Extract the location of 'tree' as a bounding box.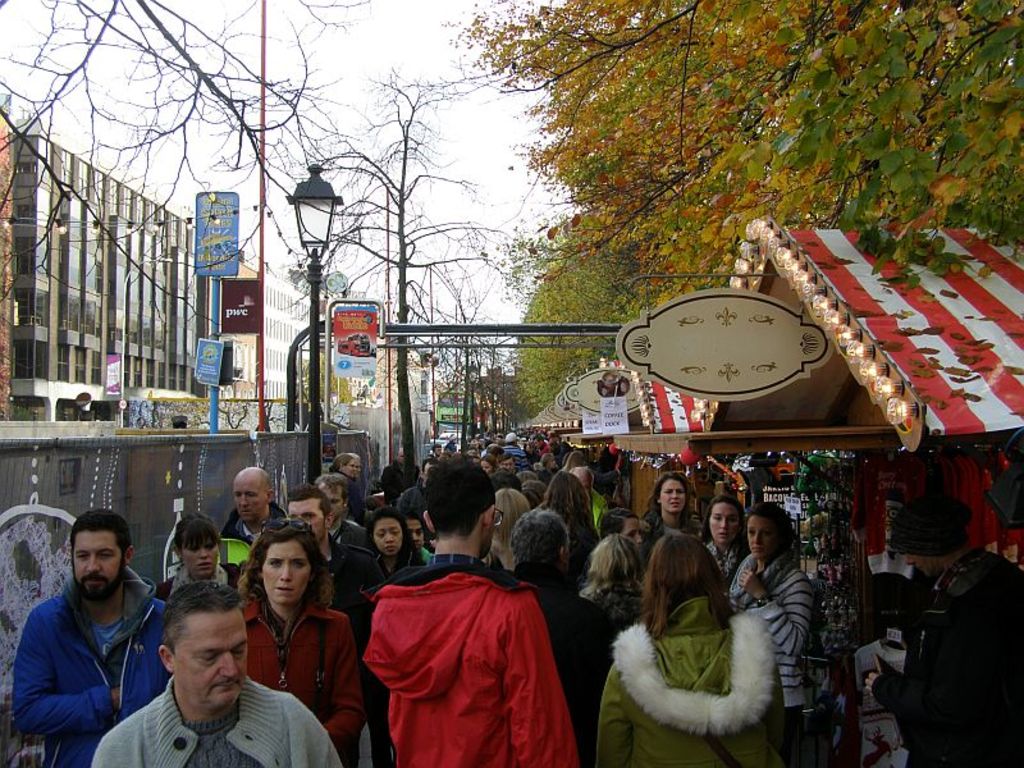
330,76,483,486.
